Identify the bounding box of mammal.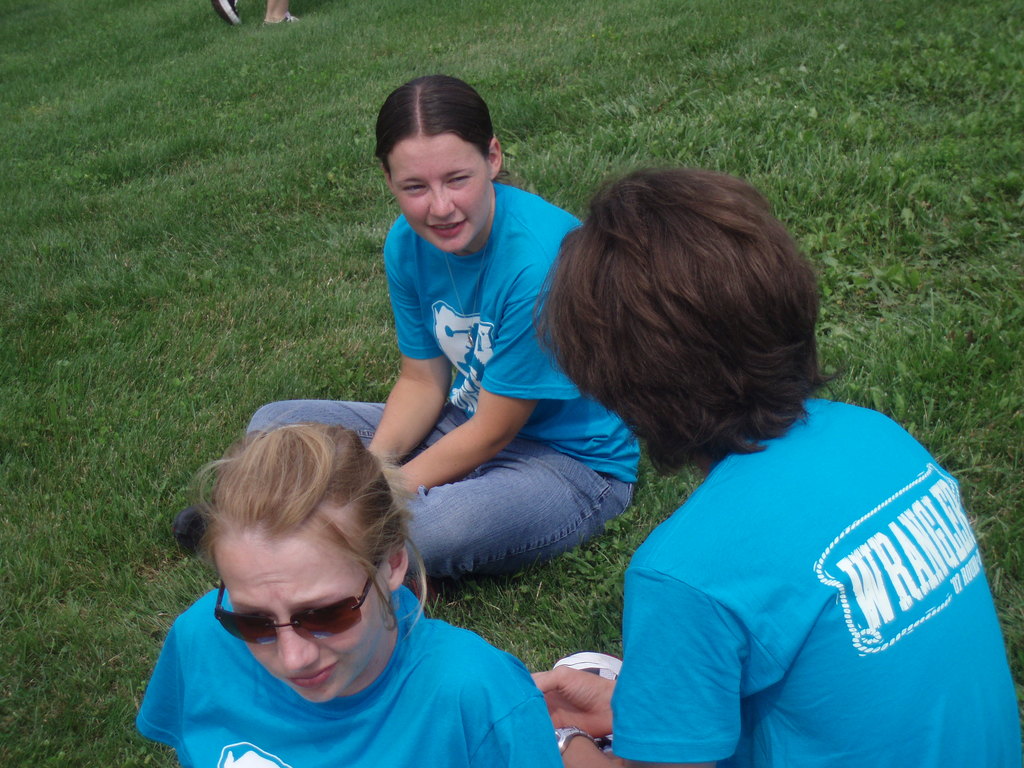
(left=107, top=429, right=538, bottom=753).
